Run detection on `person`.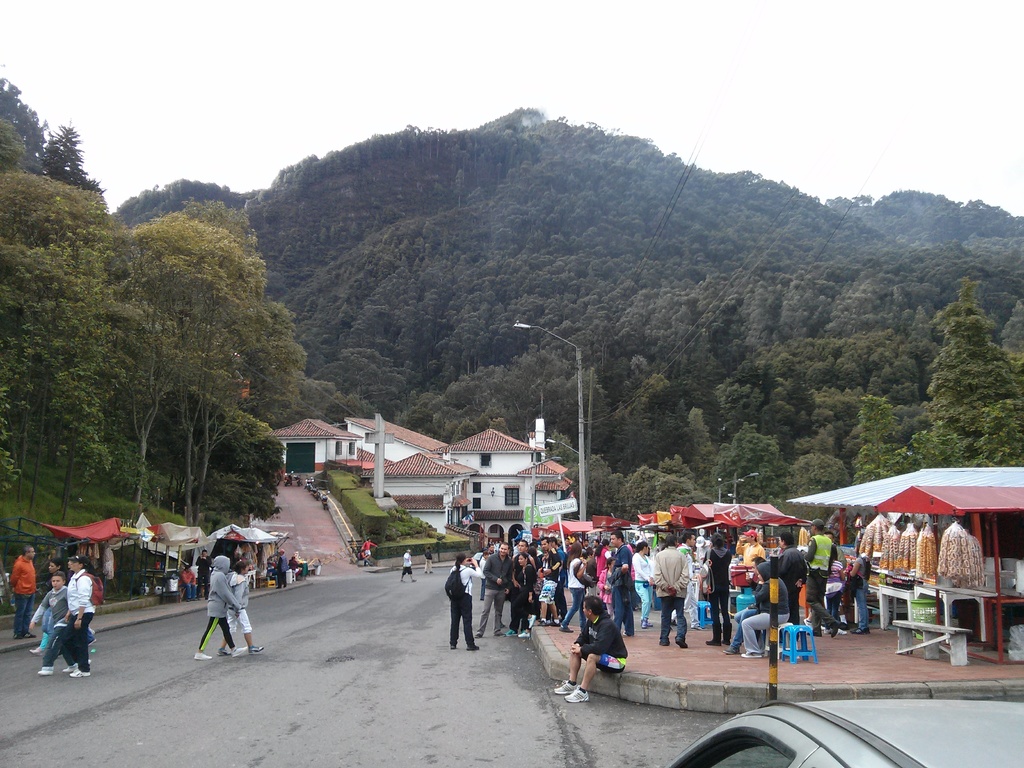
Result: region(66, 555, 95, 678).
